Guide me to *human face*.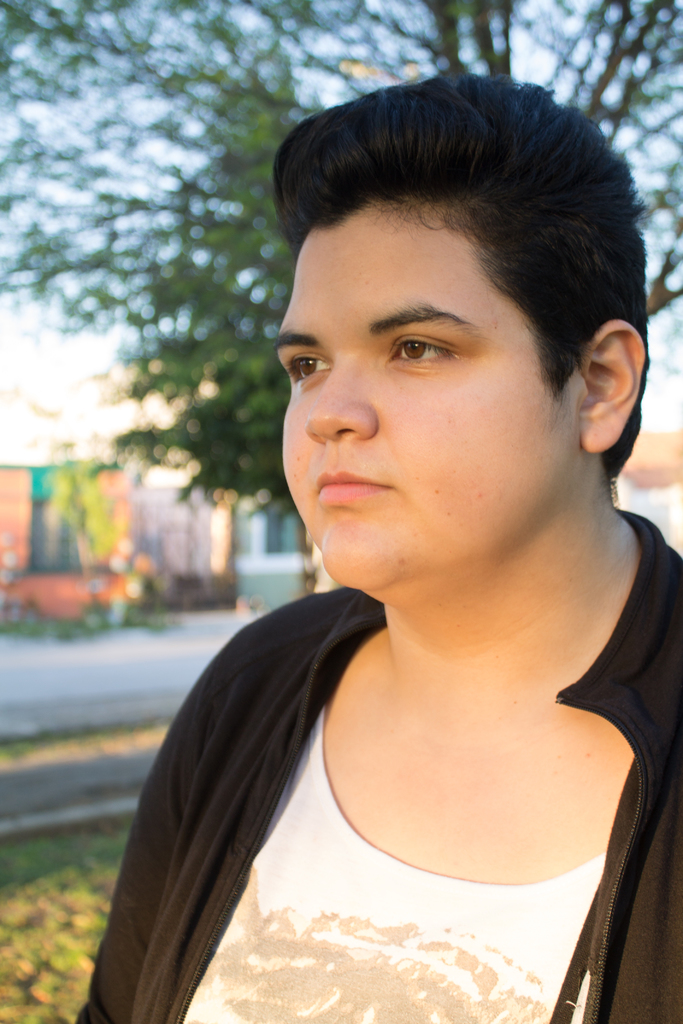
Guidance: Rect(278, 188, 573, 581).
